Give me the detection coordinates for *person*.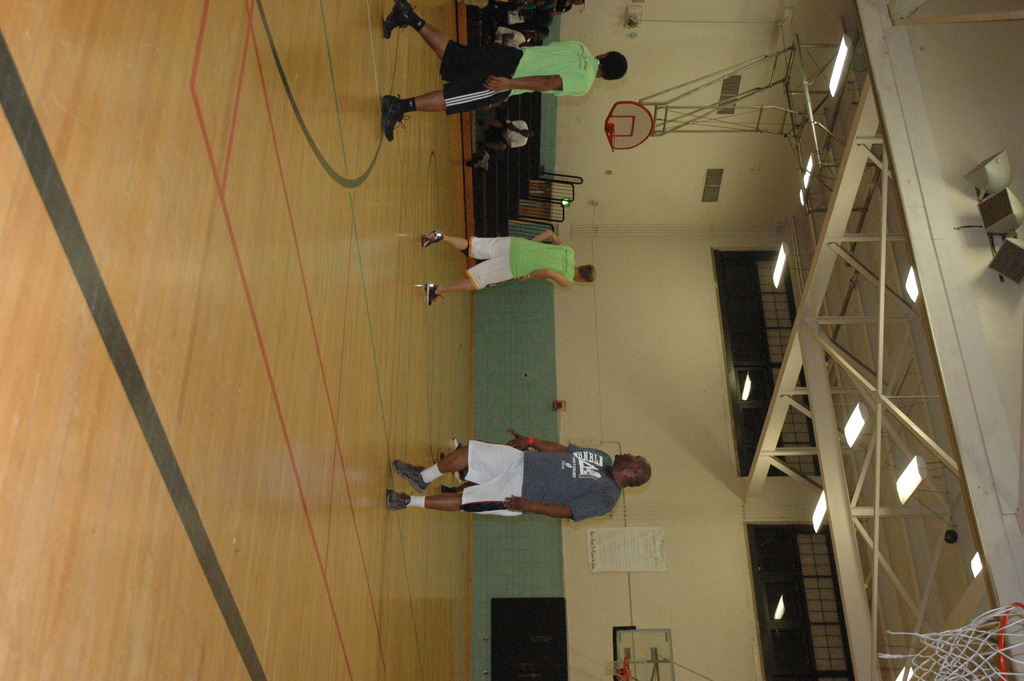
box=[376, 0, 630, 142].
